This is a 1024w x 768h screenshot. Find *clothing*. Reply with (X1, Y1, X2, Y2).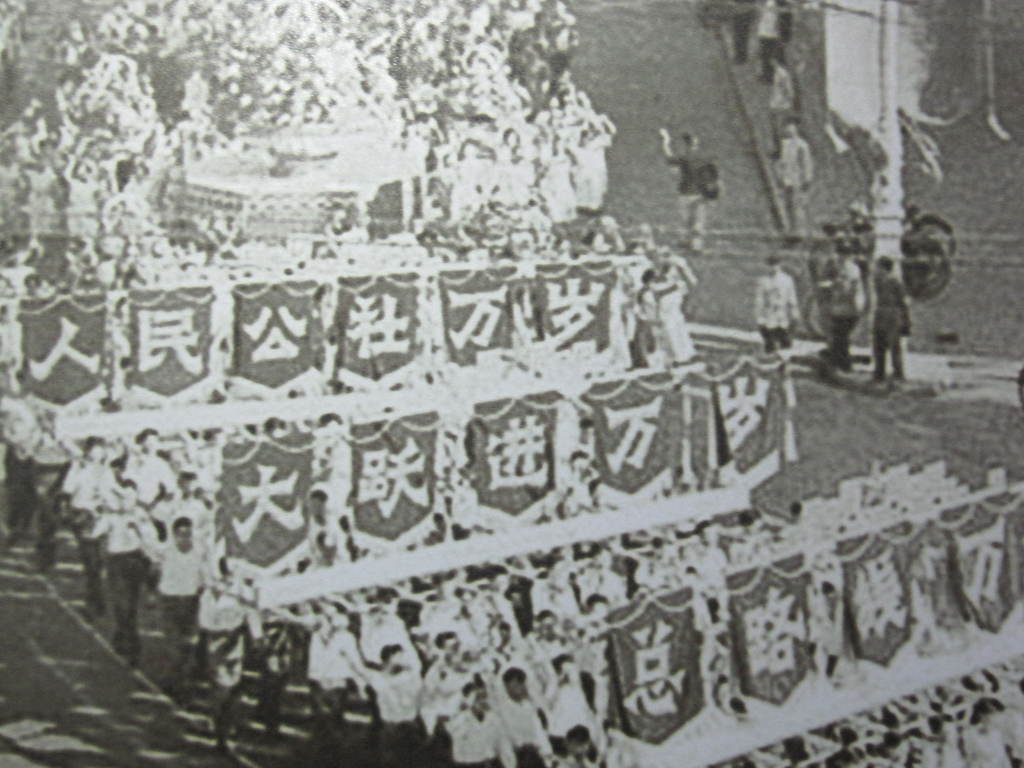
(447, 713, 519, 767).
